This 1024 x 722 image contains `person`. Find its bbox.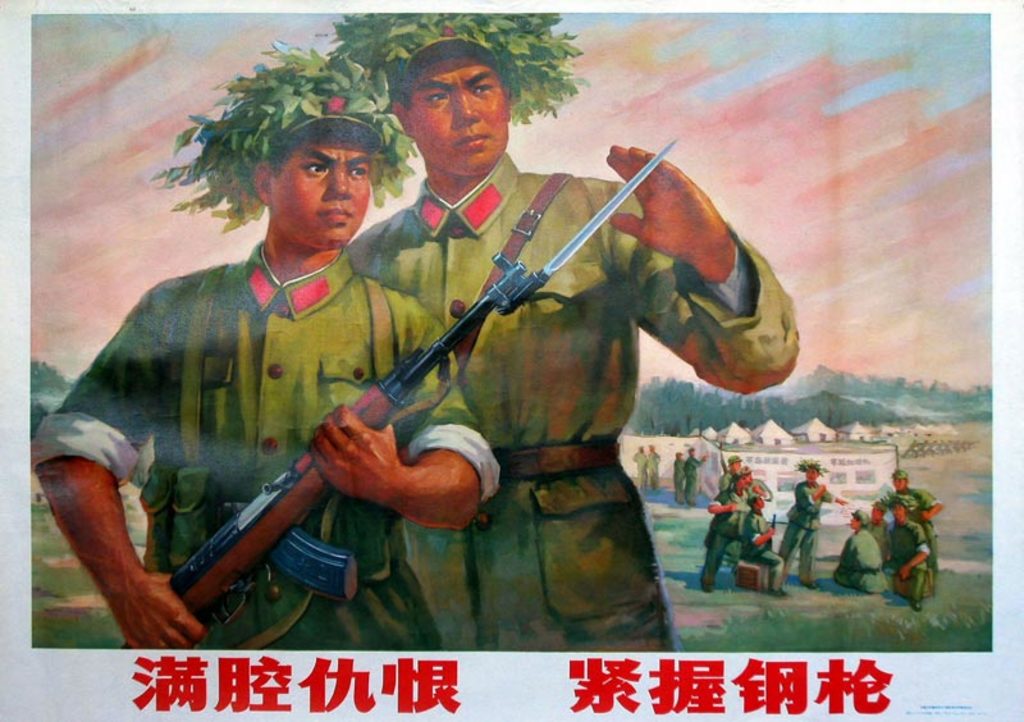
[x1=735, y1=490, x2=791, y2=597].
